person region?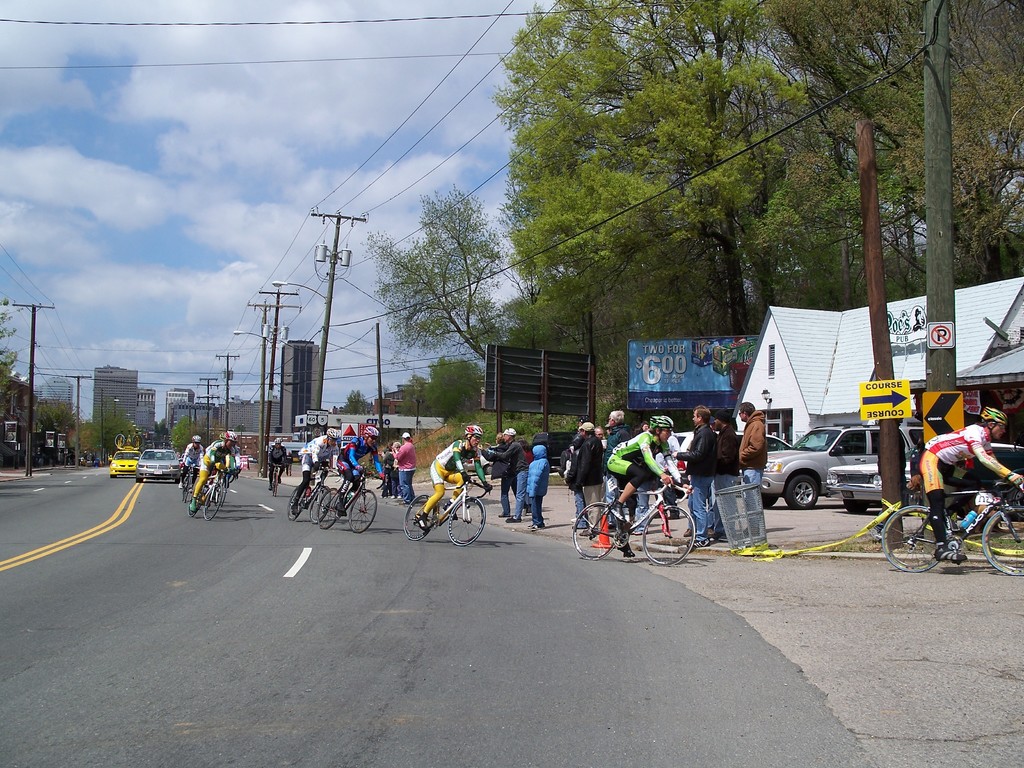
[333, 426, 376, 509]
